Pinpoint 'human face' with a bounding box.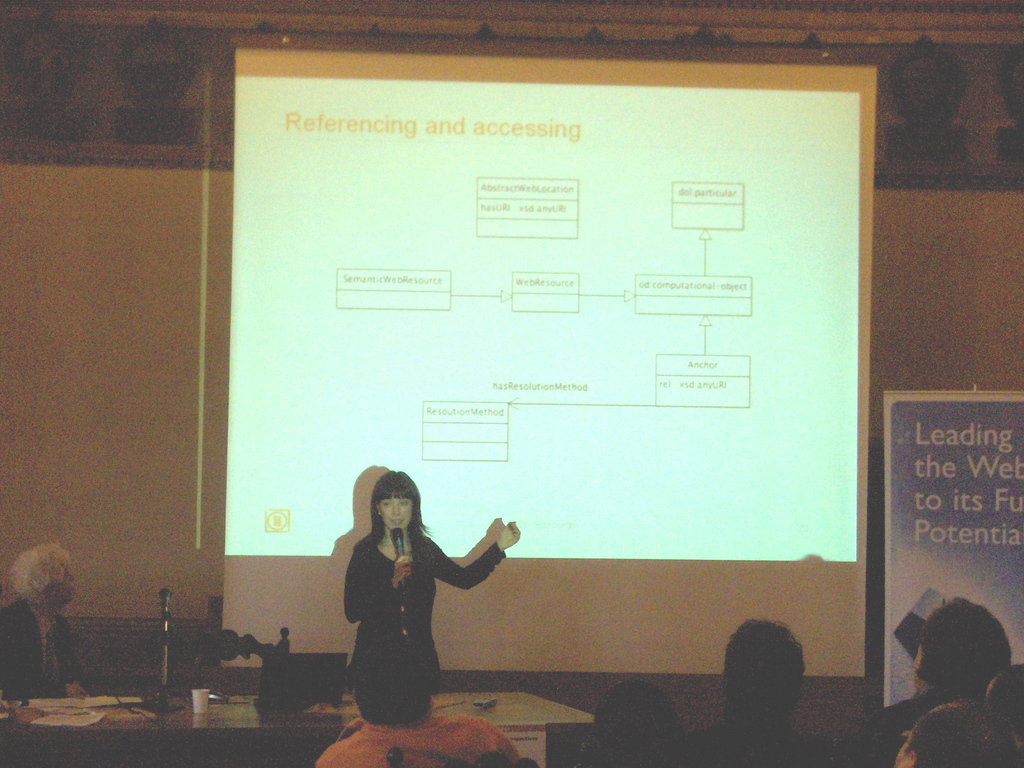
(374, 495, 415, 529).
